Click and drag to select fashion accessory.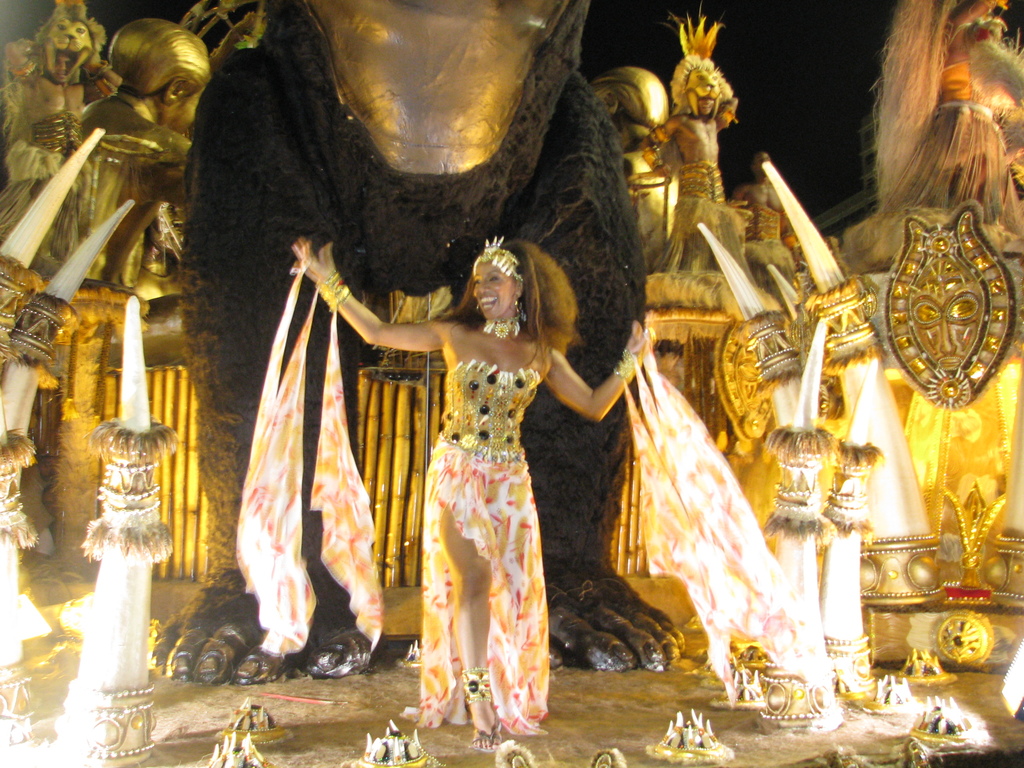
Selection: [x1=468, y1=239, x2=524, y2=278].
